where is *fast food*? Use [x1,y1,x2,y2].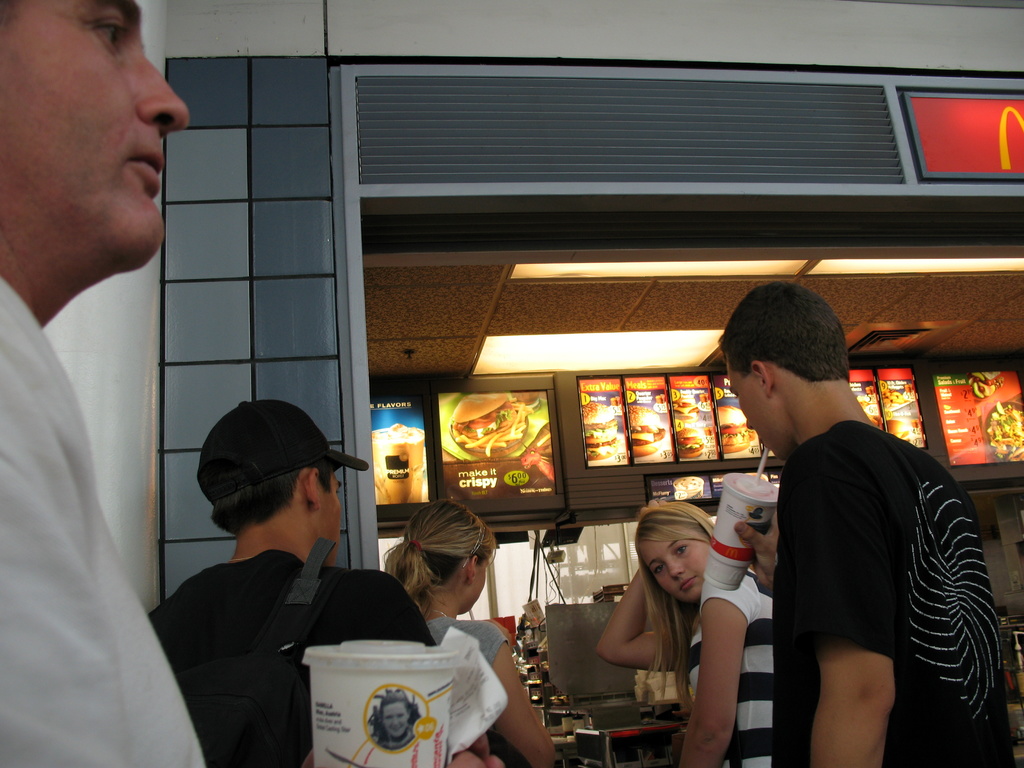
[966,371,1000,399].
